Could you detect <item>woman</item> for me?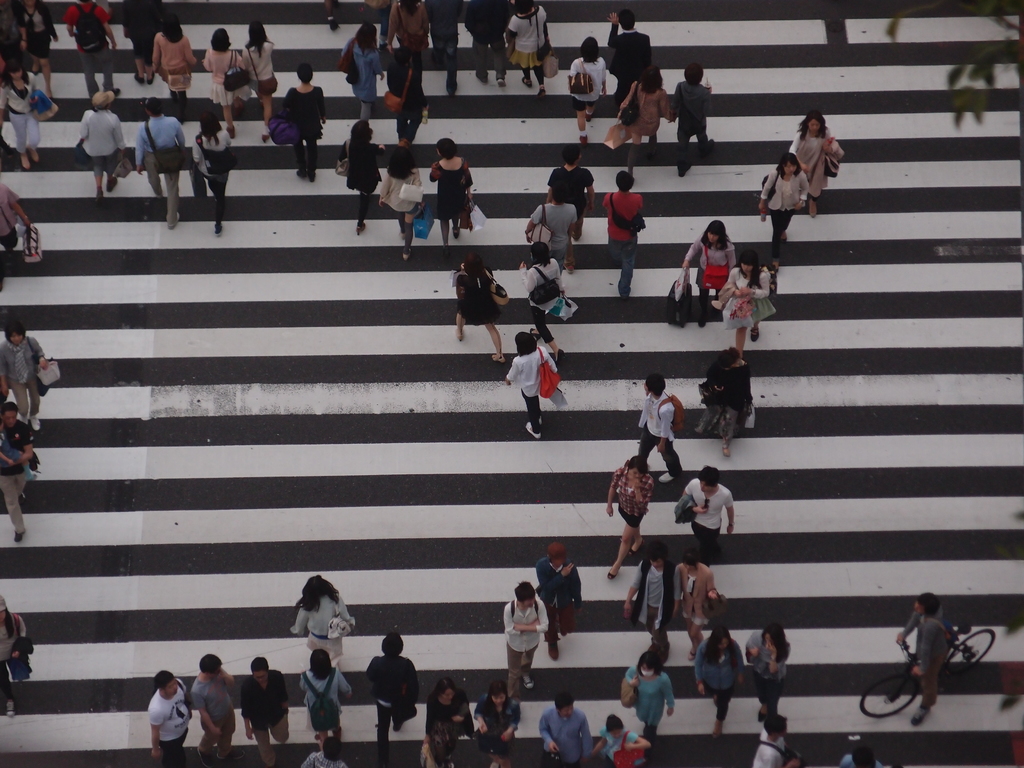
Detection result: {"x1": 391, "y1": 0, "x2": 428, "y2": 60}.
